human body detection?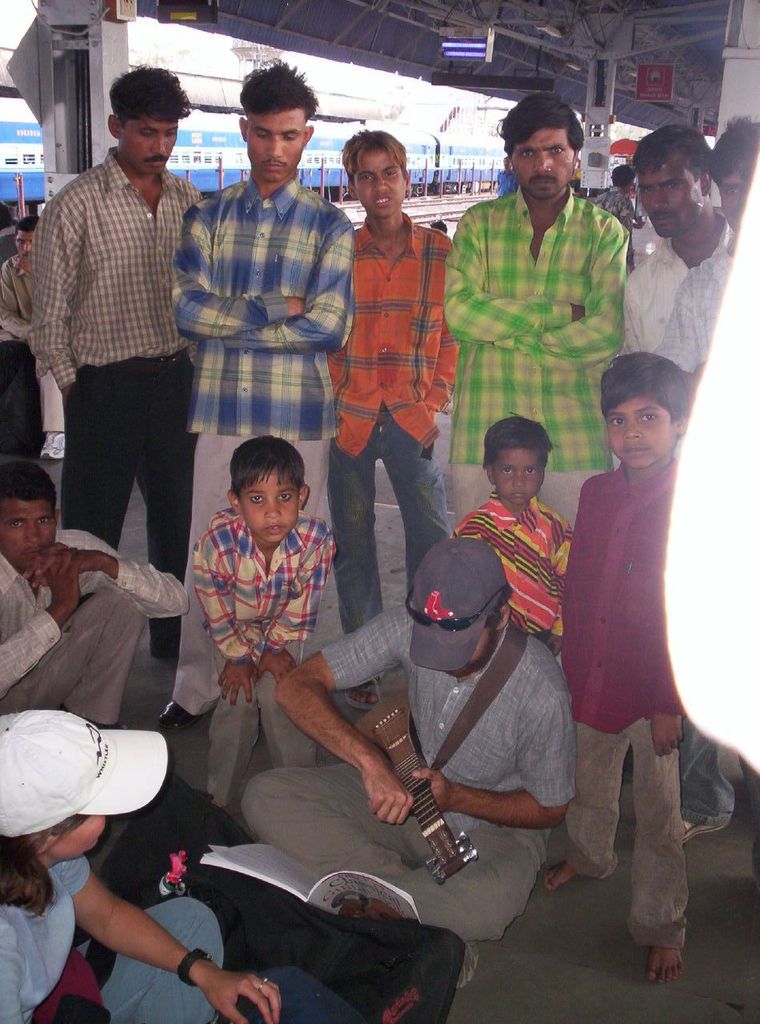
box(161, 54, 362, 598)
